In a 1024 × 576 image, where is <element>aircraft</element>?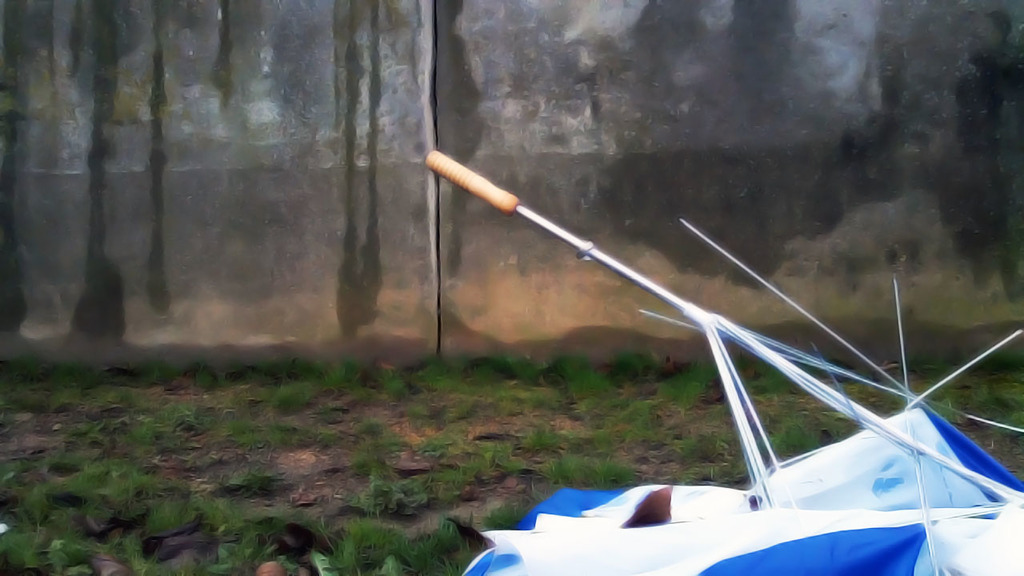
bbox=(426, 151, 1023, 575).
